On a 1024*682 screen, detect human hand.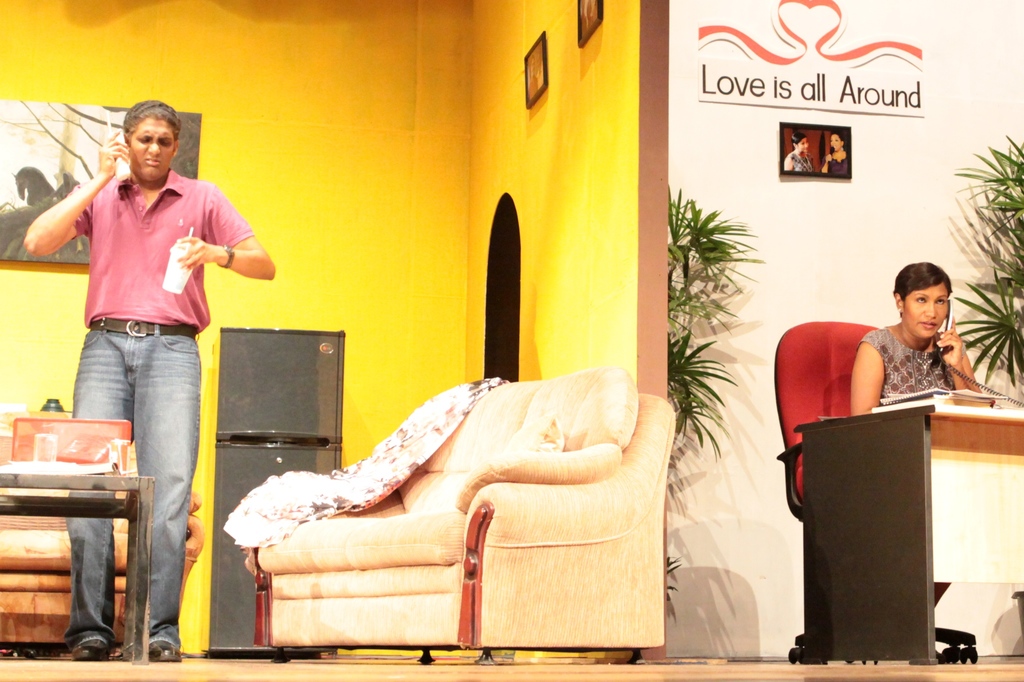
<box>101,125,129,178</box>.
